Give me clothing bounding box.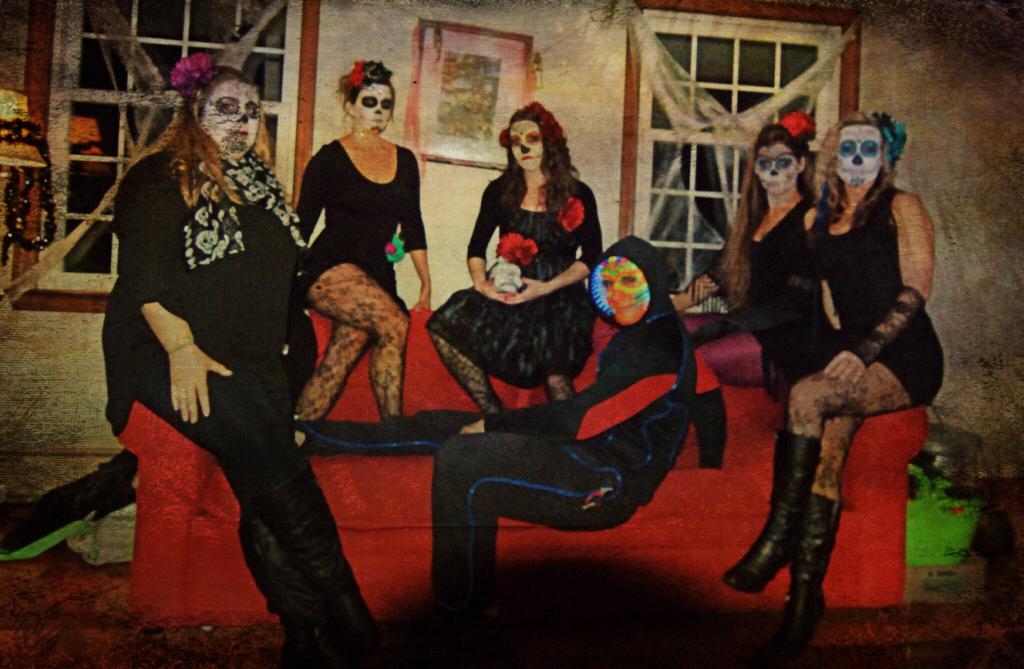
left=808, top=182, right=947, bottom=407.
